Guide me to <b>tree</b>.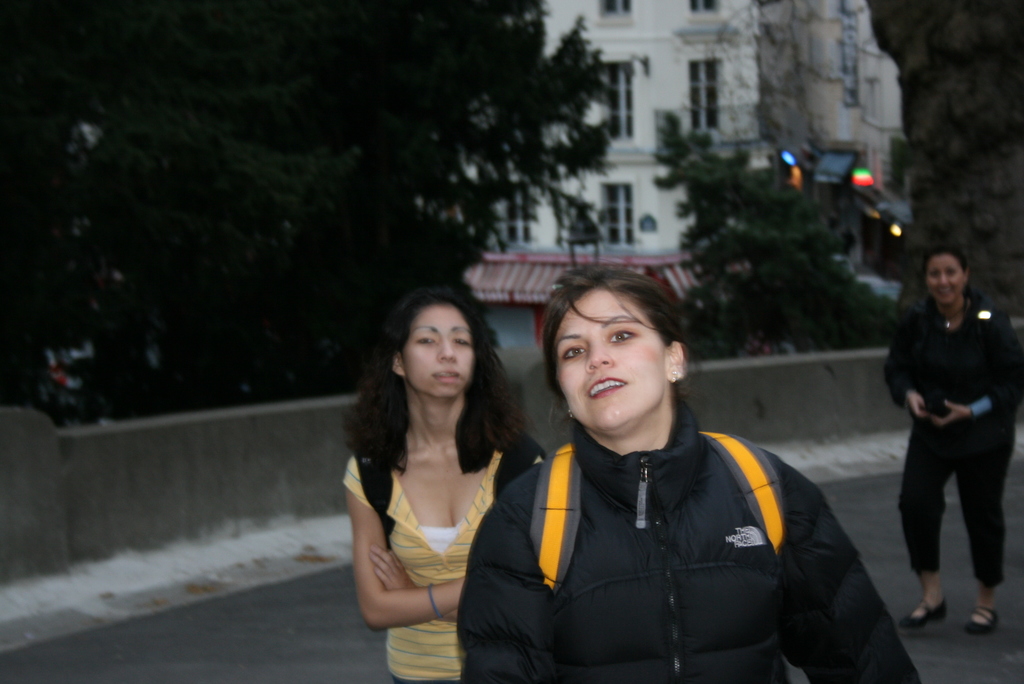
Guidance: bbox(0, 0, 620, 394).
